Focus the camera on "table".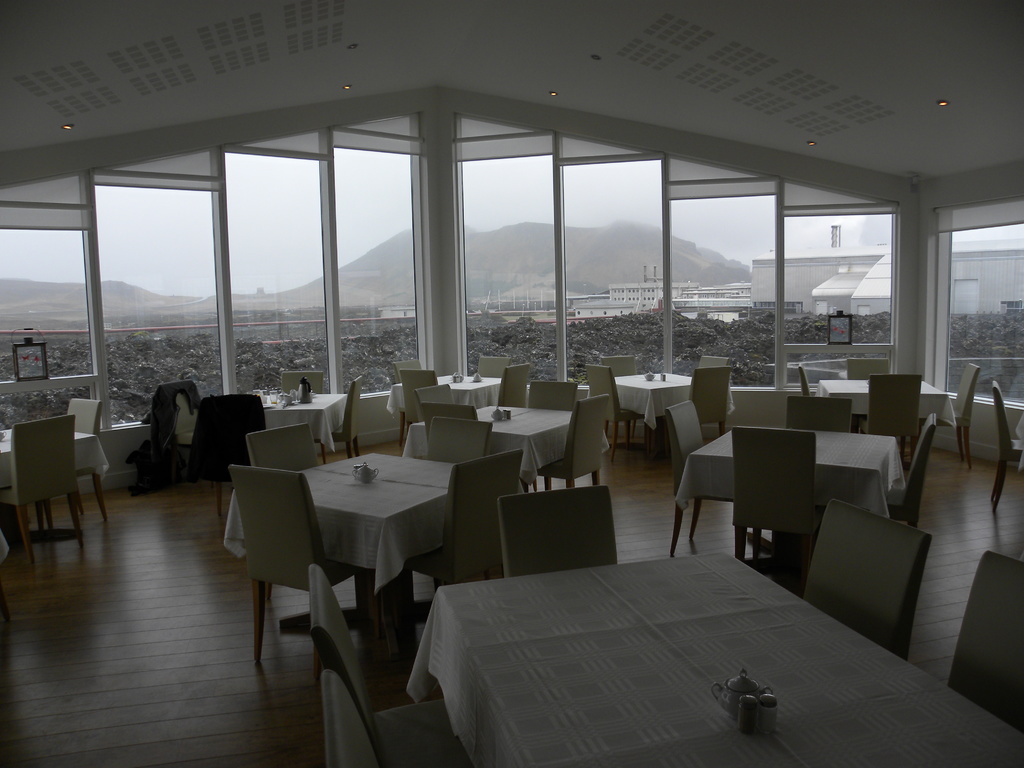
Focus region: l=401, t=404, r=609, b=487.
